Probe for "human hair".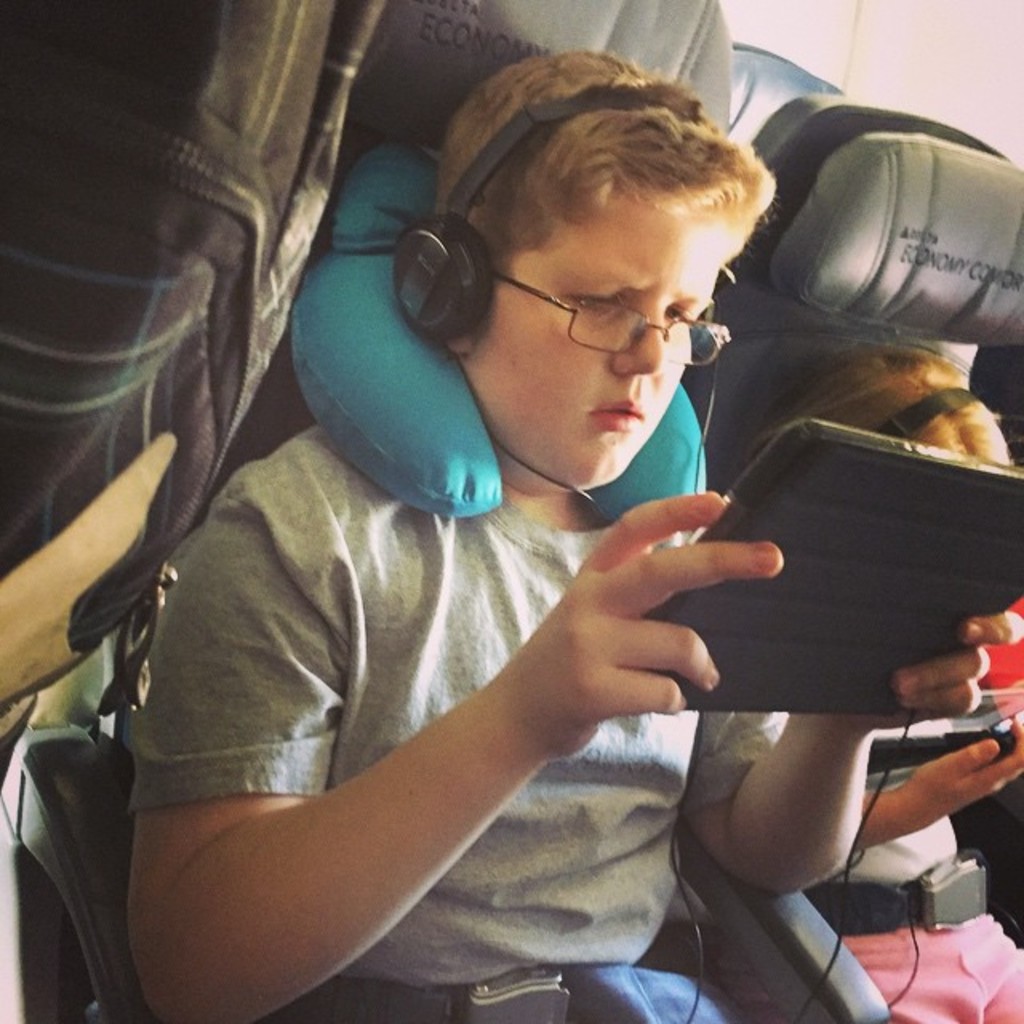
Probe result: rect(741, 352, 1013, 467).
